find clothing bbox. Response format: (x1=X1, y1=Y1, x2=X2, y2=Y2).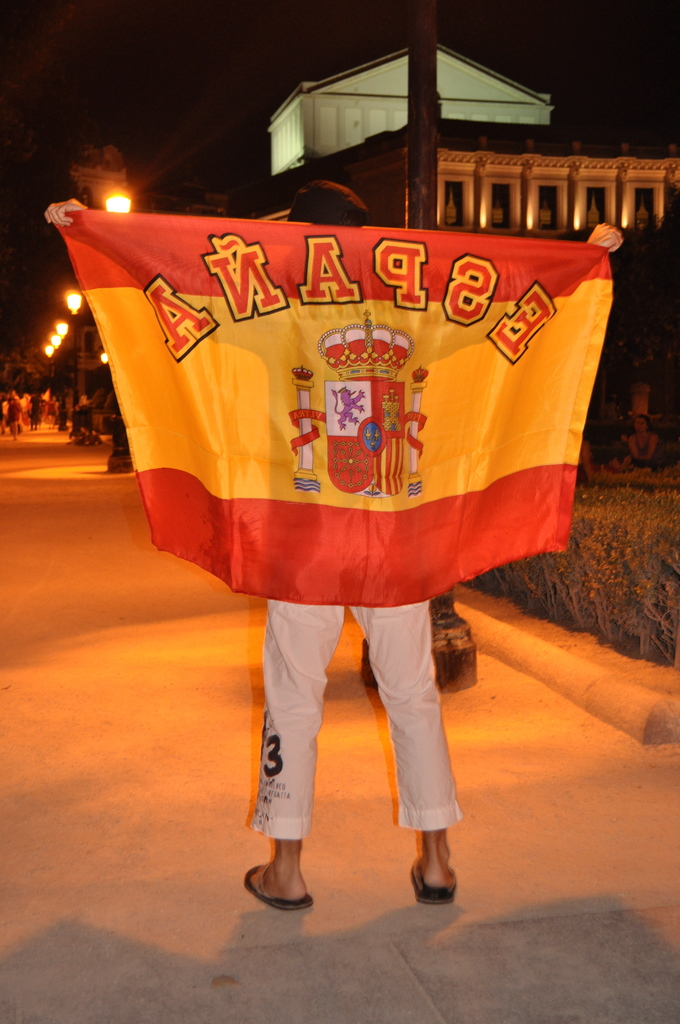
(x1=253, y1=600, x2=465, y2=847).
